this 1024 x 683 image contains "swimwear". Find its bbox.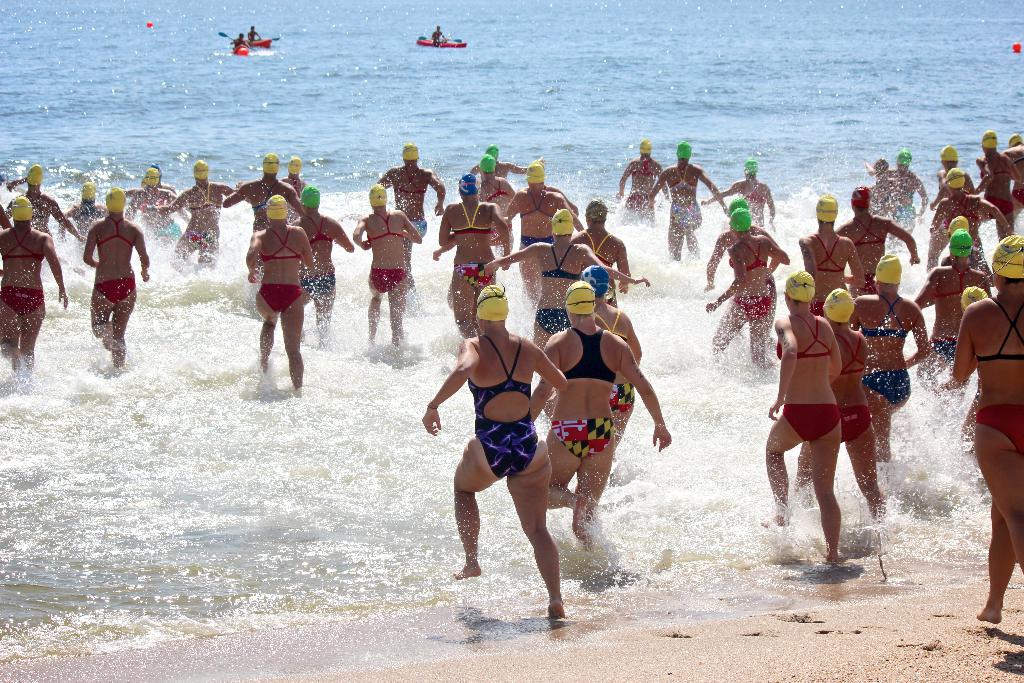
858, 294, 915, 340.
